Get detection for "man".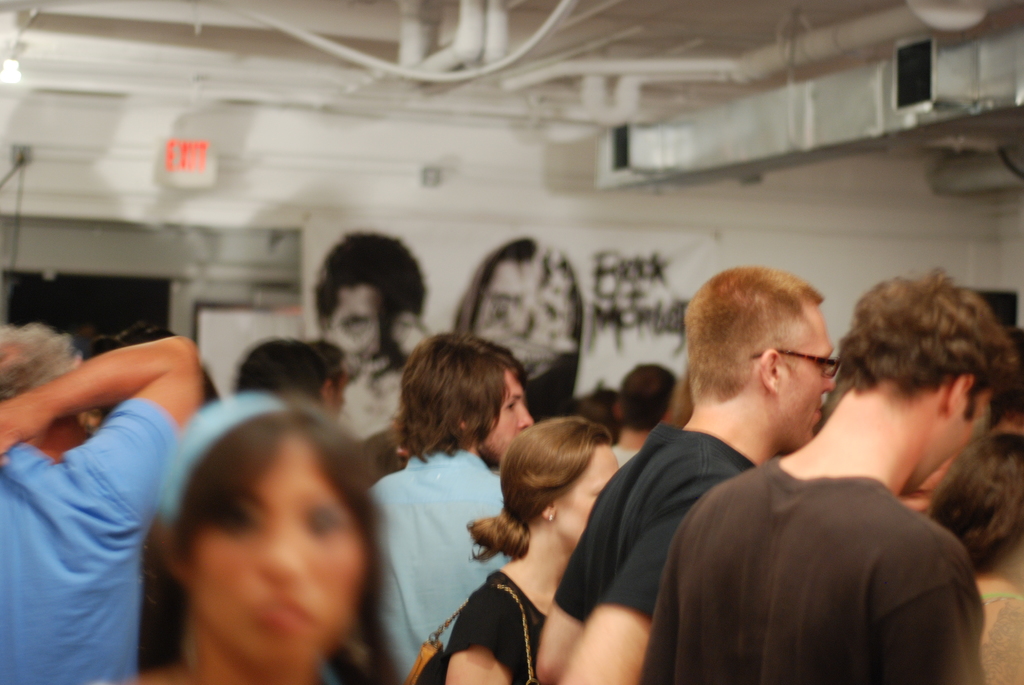
Detection: <box>0,315,203,684</box>.
